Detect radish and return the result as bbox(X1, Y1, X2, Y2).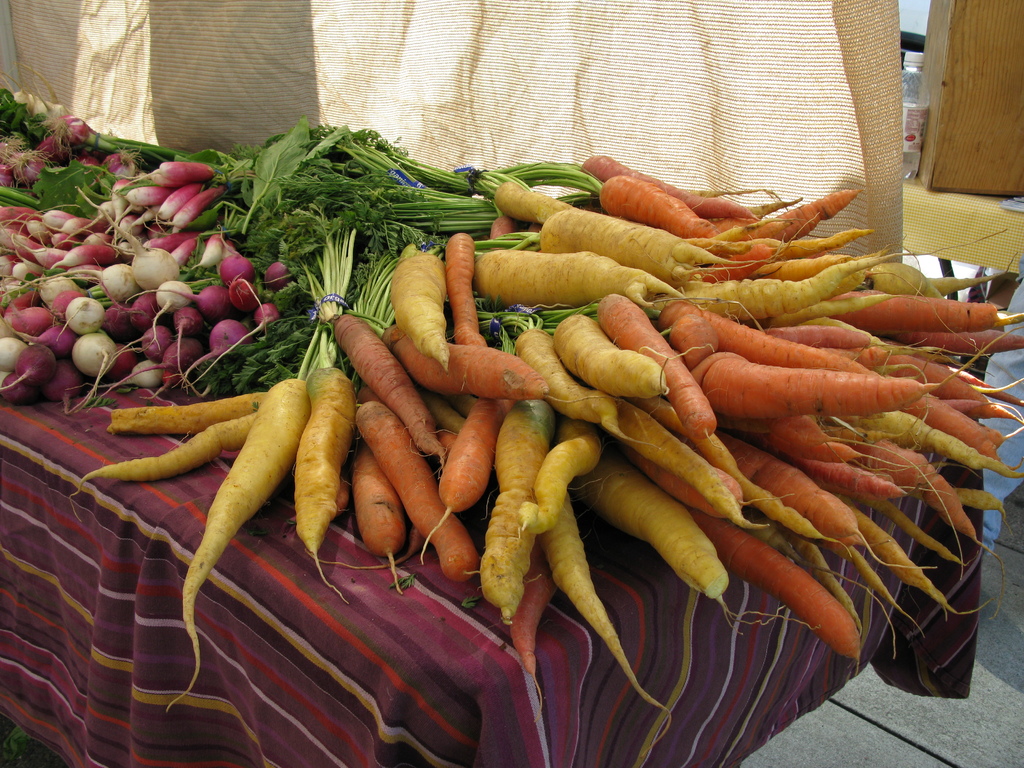
bbox(837, 410, 1023, 479).
